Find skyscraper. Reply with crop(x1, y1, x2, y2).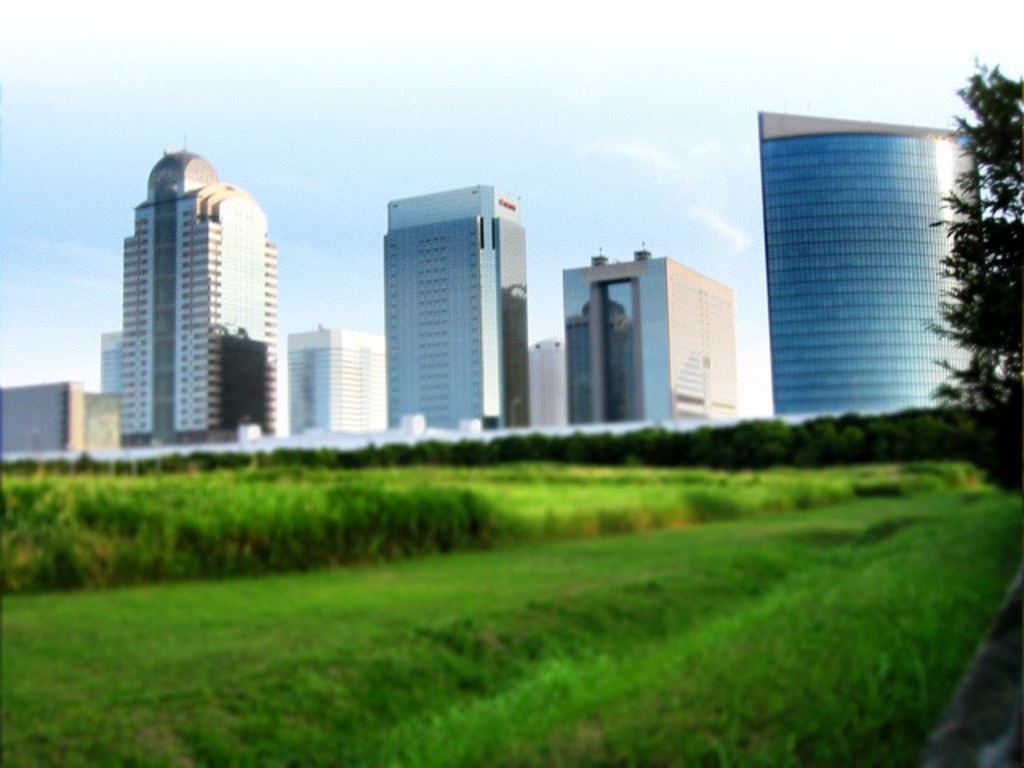
crop(382, 182, 539, 442).
